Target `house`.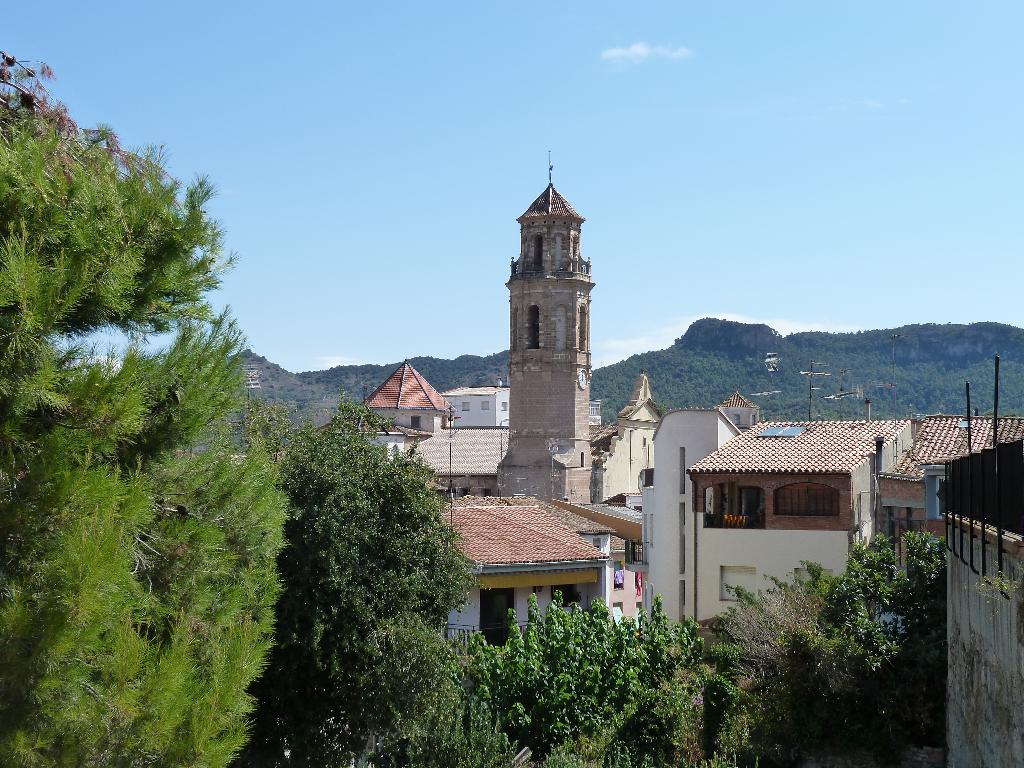
Target region: bbox=[646, 416, 719, 650].
